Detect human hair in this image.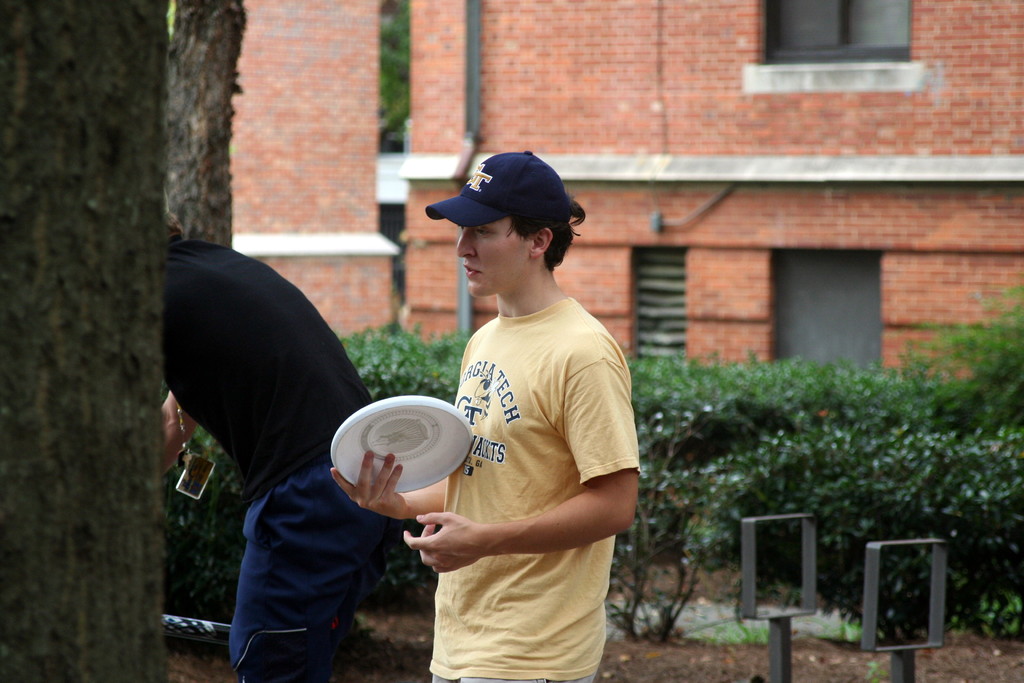
Detection: <box>504,193,587,277</box>.
